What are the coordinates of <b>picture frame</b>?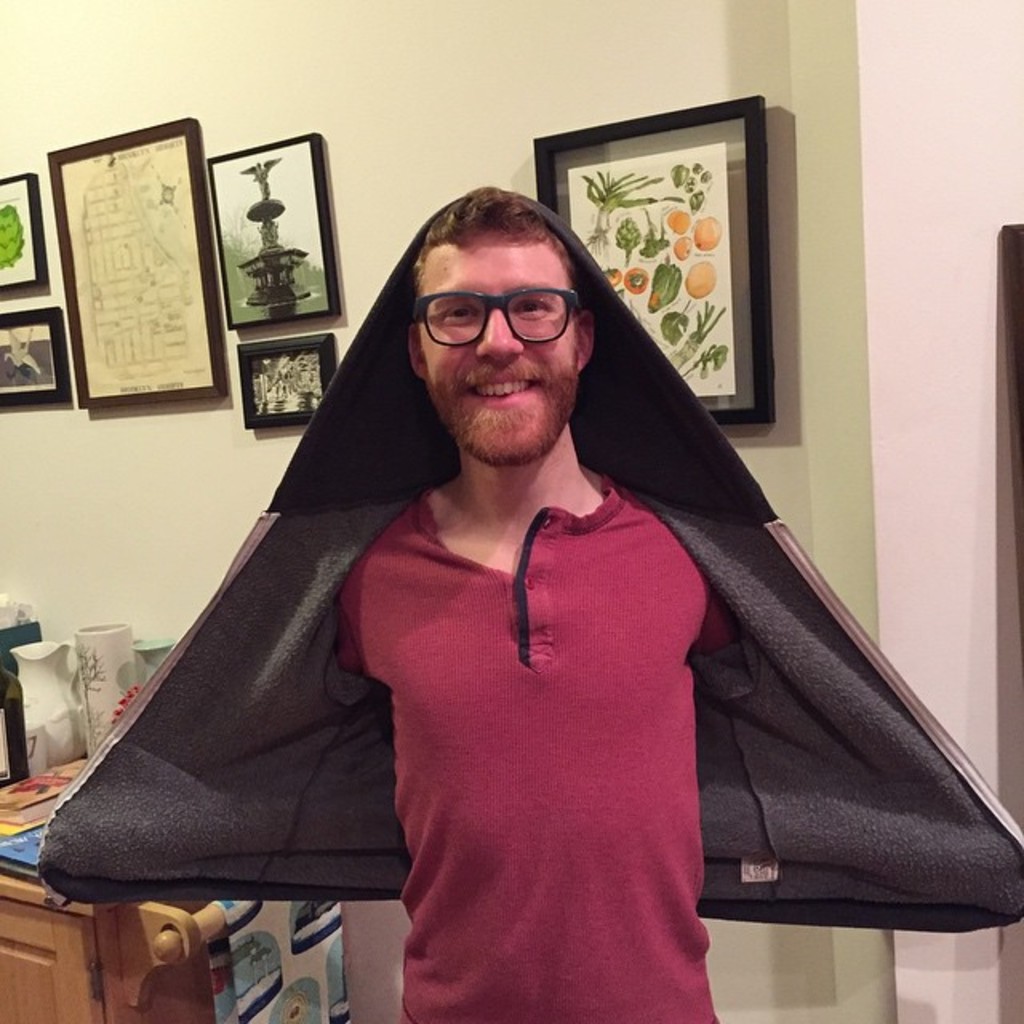
region(530, 99, 776, 418).
